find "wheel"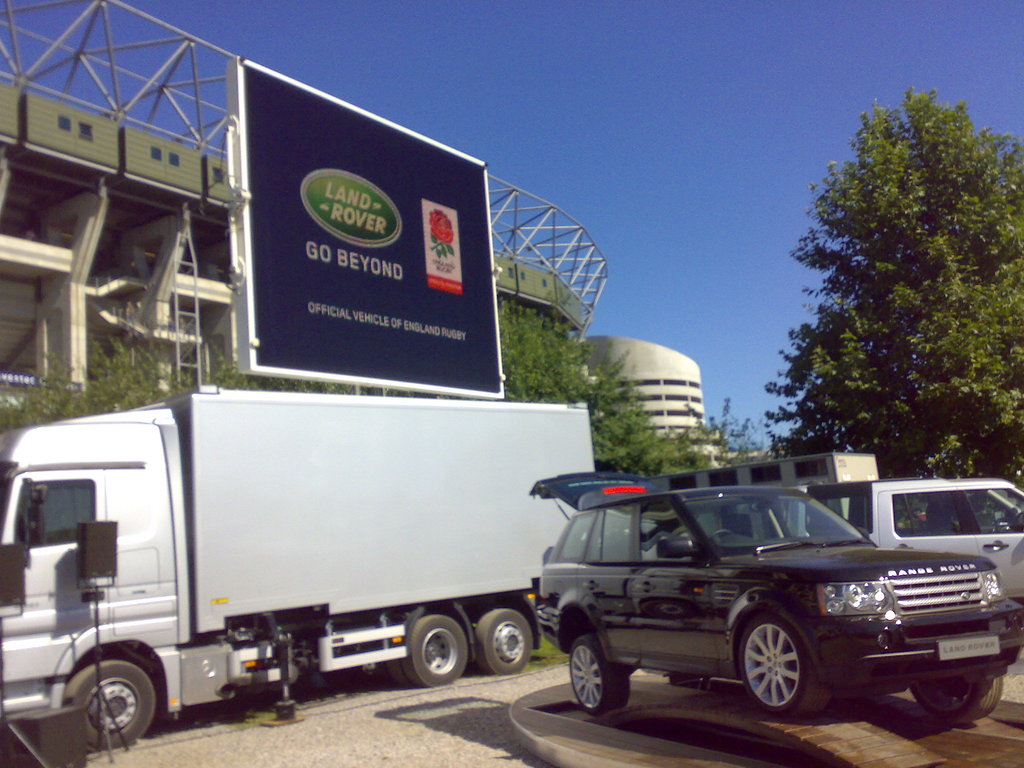
box(668, 675, 710, 694)
